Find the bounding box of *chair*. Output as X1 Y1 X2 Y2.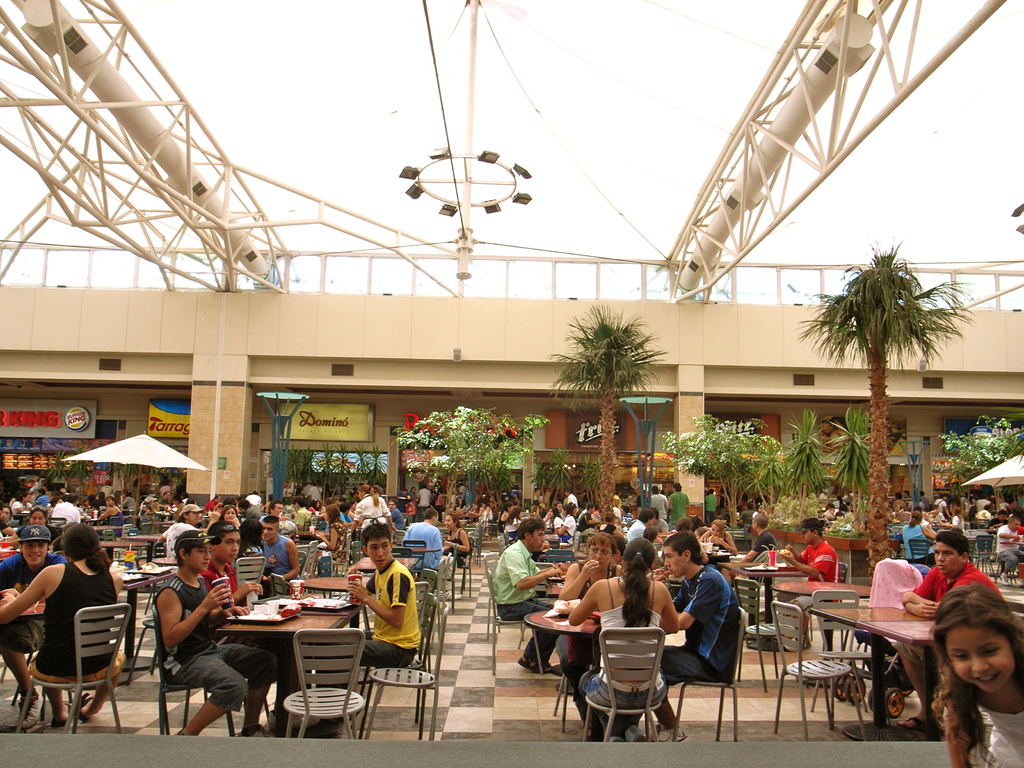
769 598 853 739.
